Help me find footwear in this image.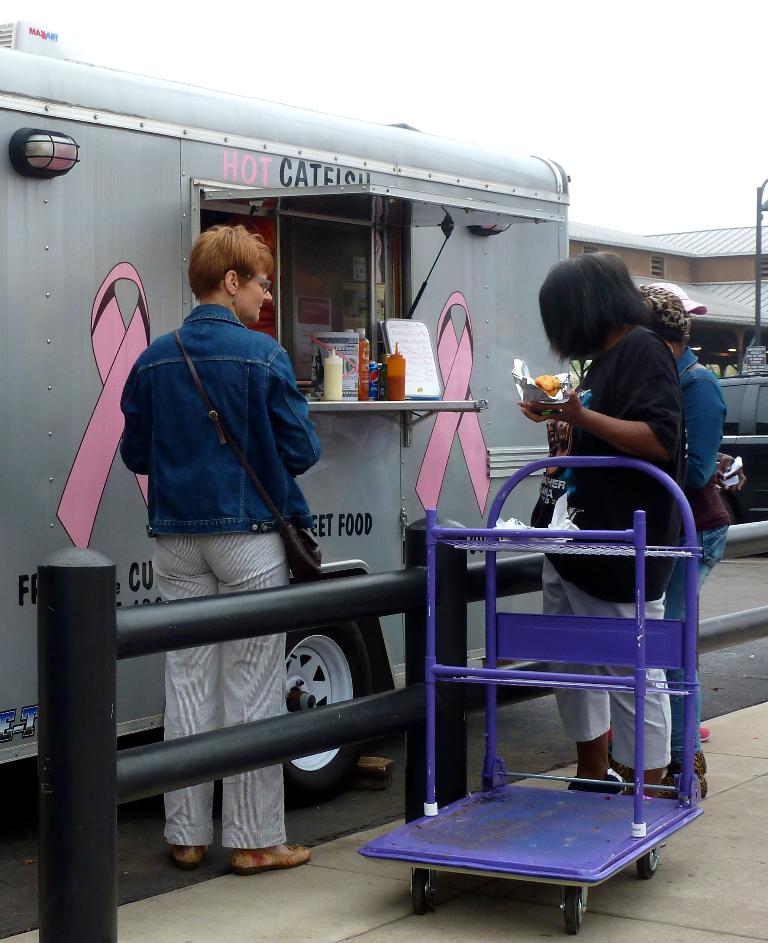
Found it: <box>237,843,311,871</box>.
